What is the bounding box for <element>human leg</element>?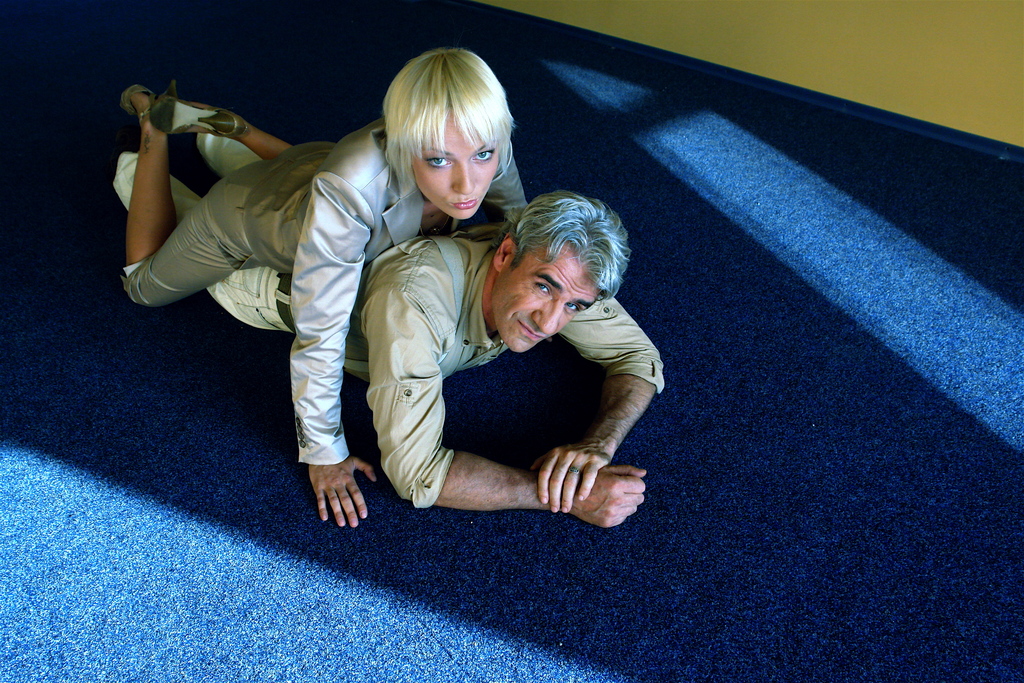
l=124, t=74, r=257, b=304.
